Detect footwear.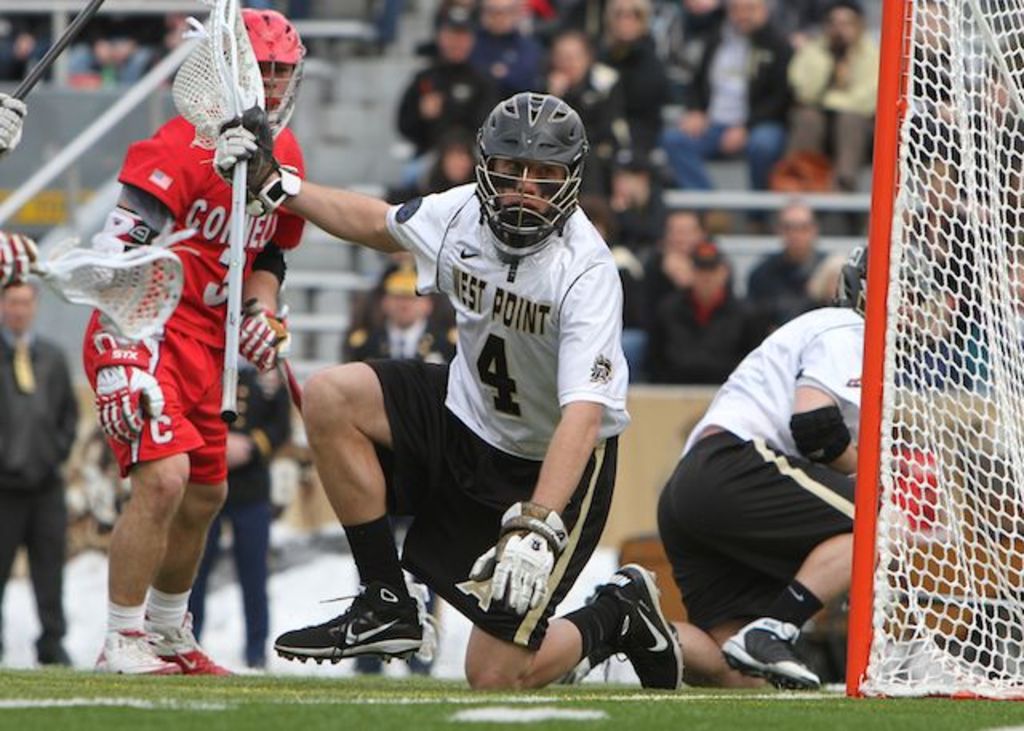
Detected at 96/629/181/675.
